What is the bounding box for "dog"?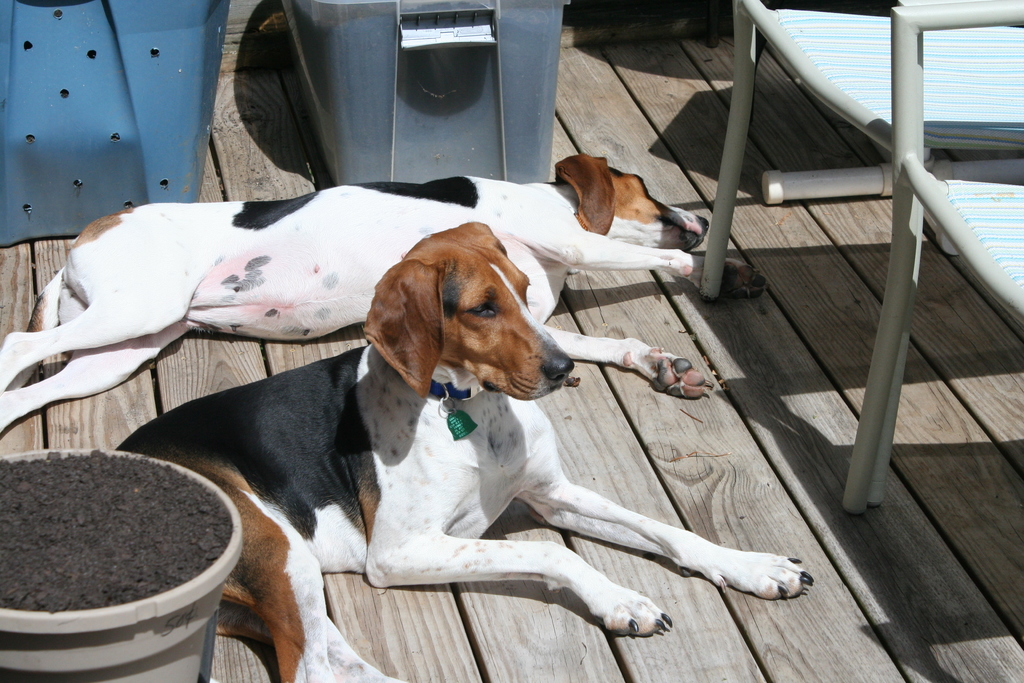
region(113, 217, 815, 682).
